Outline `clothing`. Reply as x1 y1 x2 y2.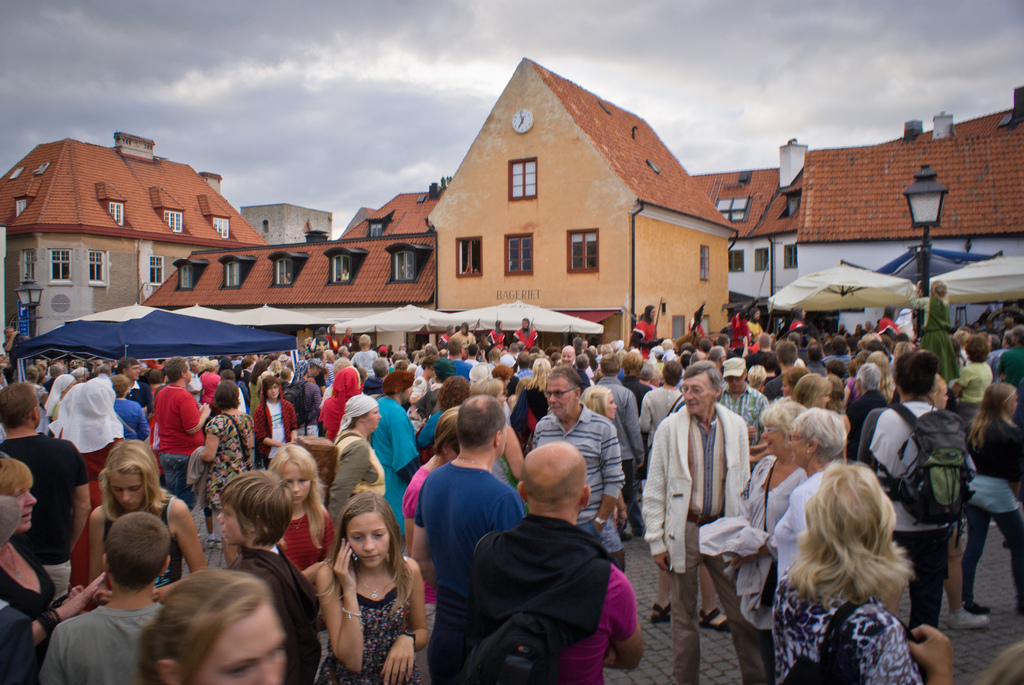
235 388 250 409.
